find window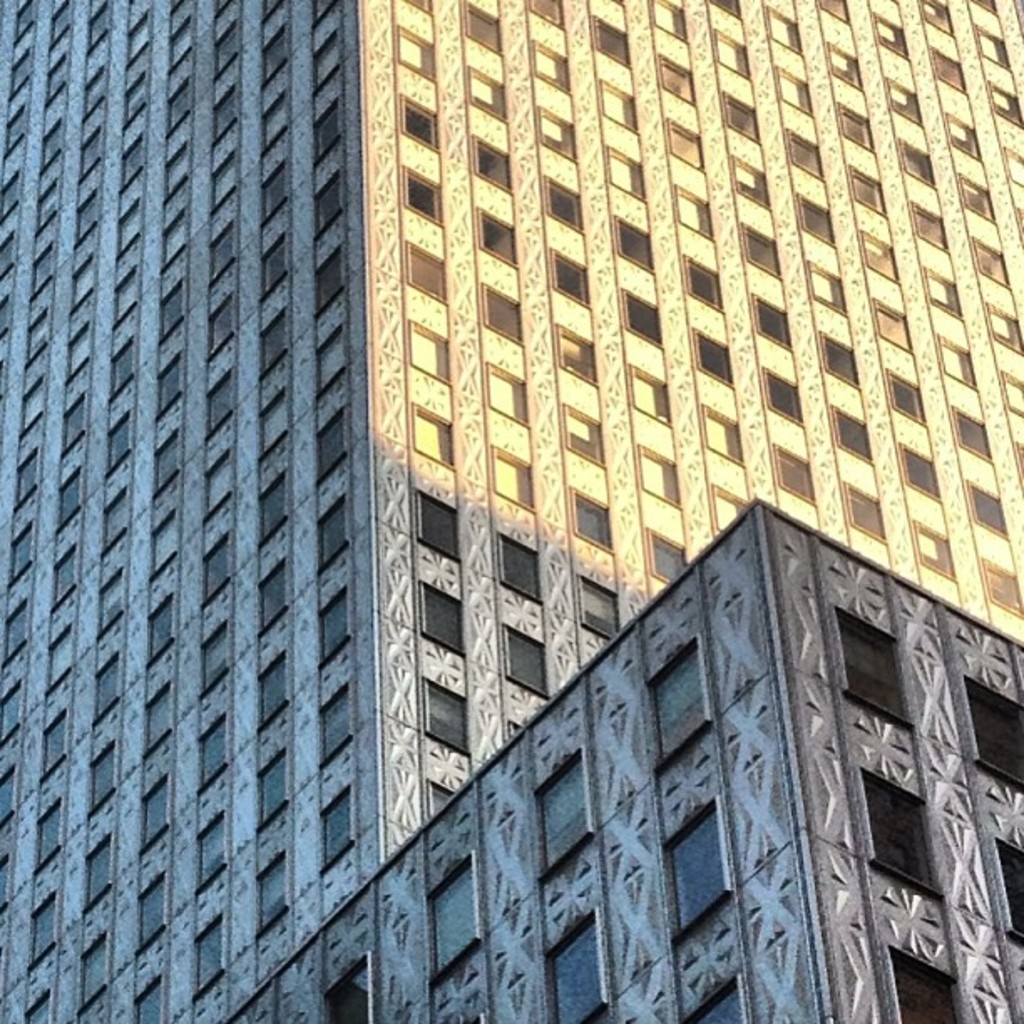
54 463 84 529
